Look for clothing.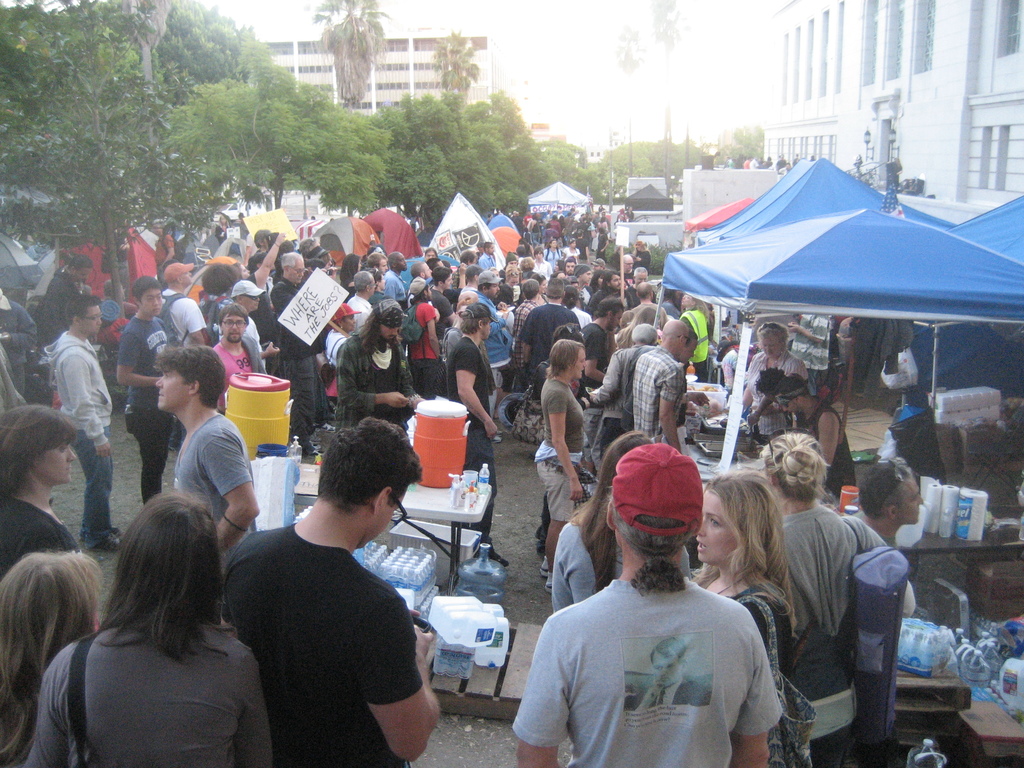
Found: 214/337/270/395.
